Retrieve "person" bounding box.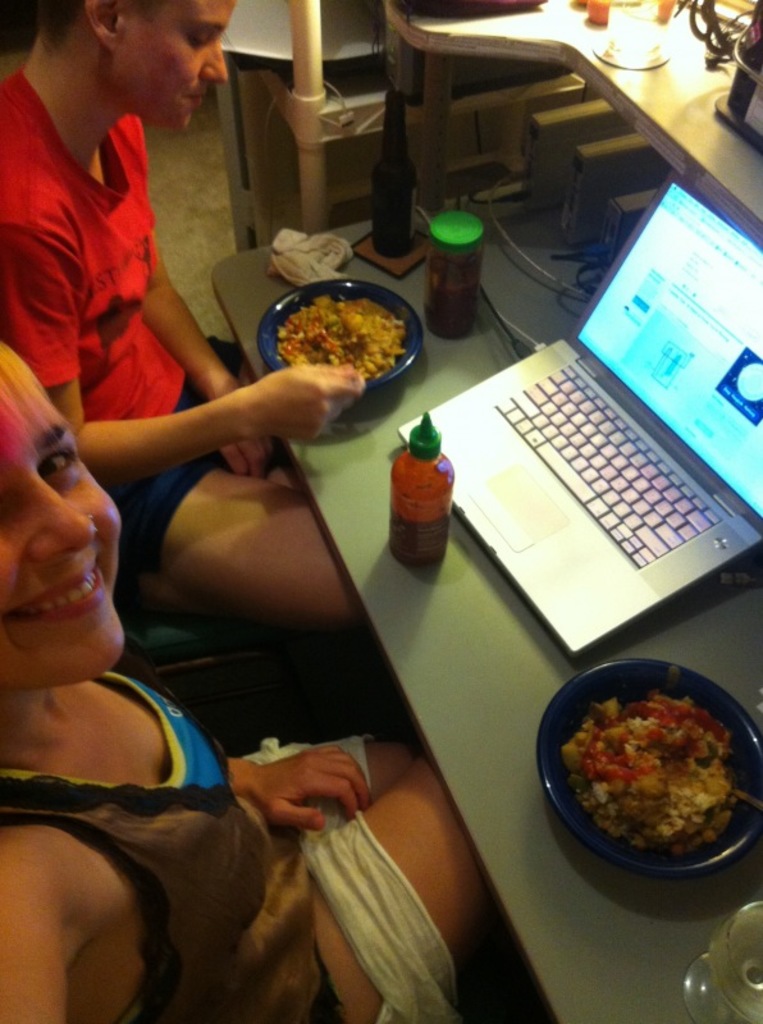
Bounding box: x1=0 y1=334 x2=492 y2=1023.
